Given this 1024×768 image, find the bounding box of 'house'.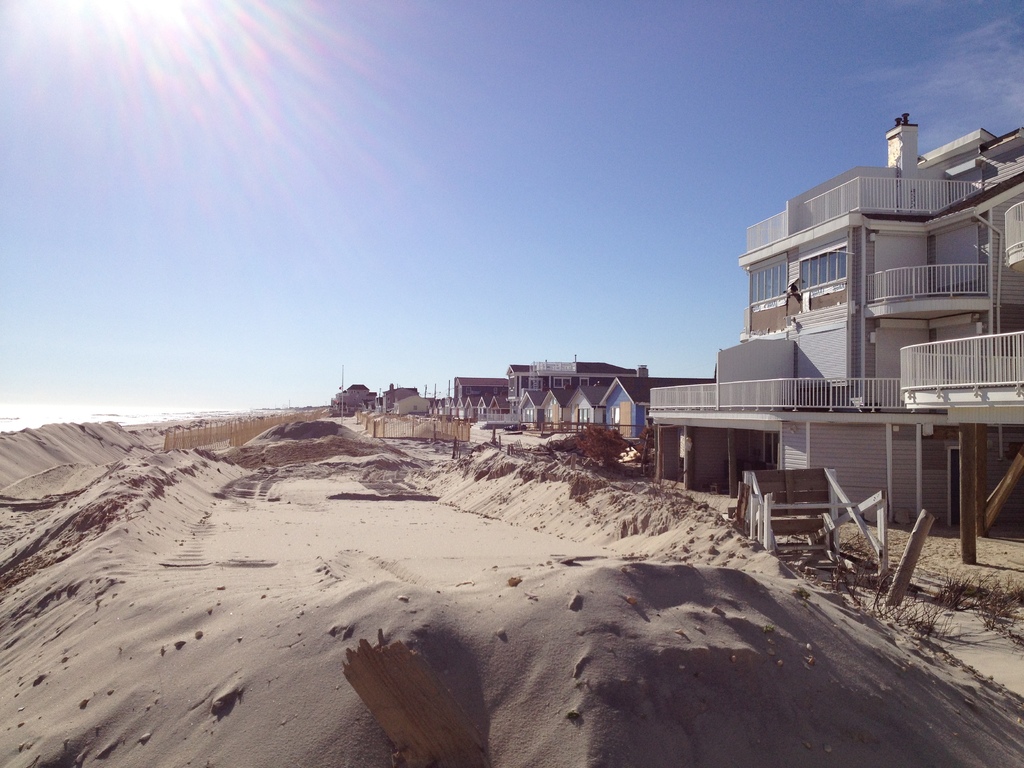
locate(377, 385, 426, 415).
